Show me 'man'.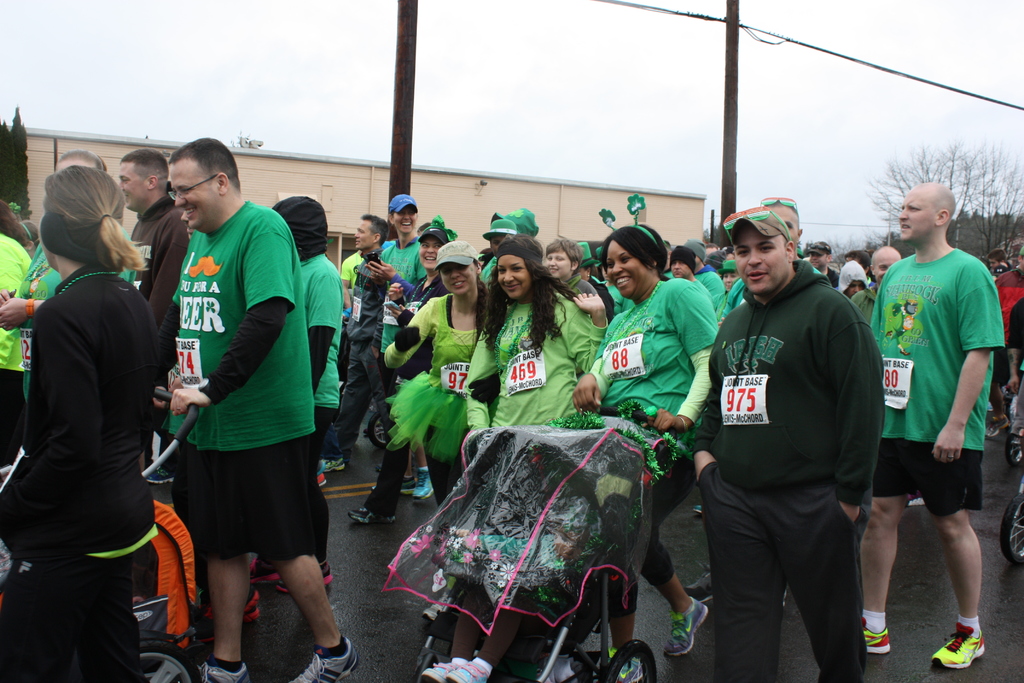
'man' is here: (691,213,884,682).
